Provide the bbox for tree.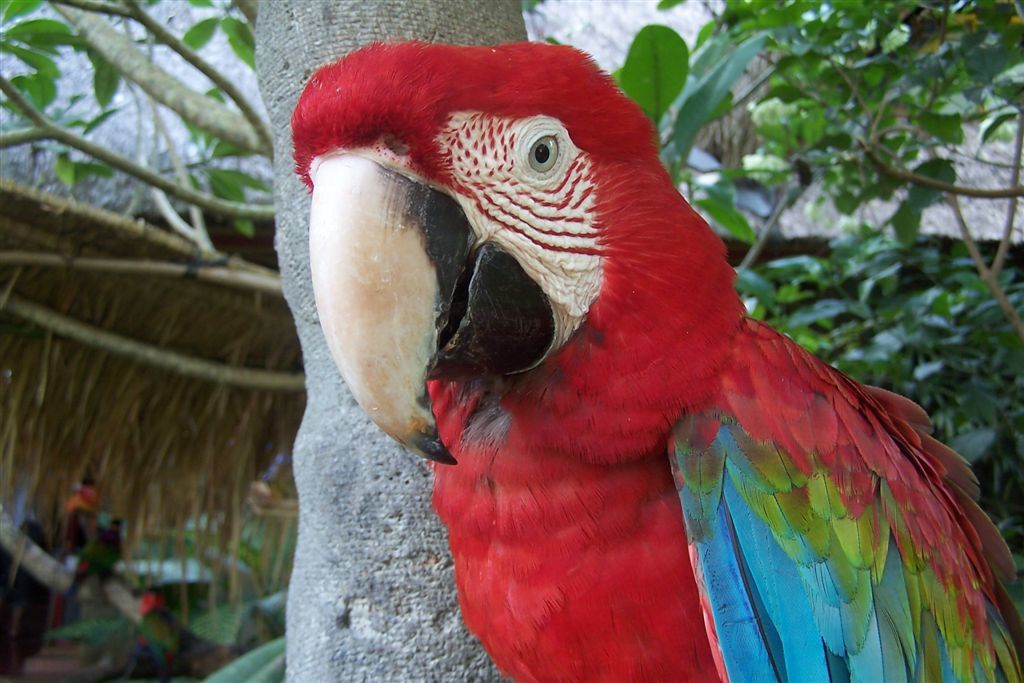
[2, 1, 1018, 682].
